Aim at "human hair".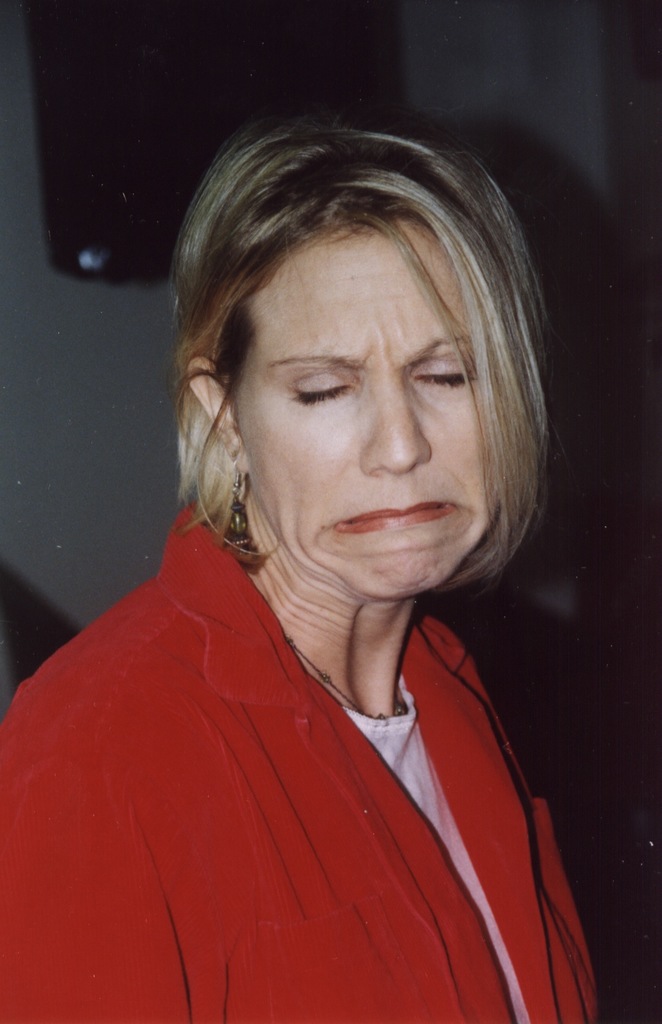
Aimed at [x1=162, y1=100, x2=553, y2=639].
